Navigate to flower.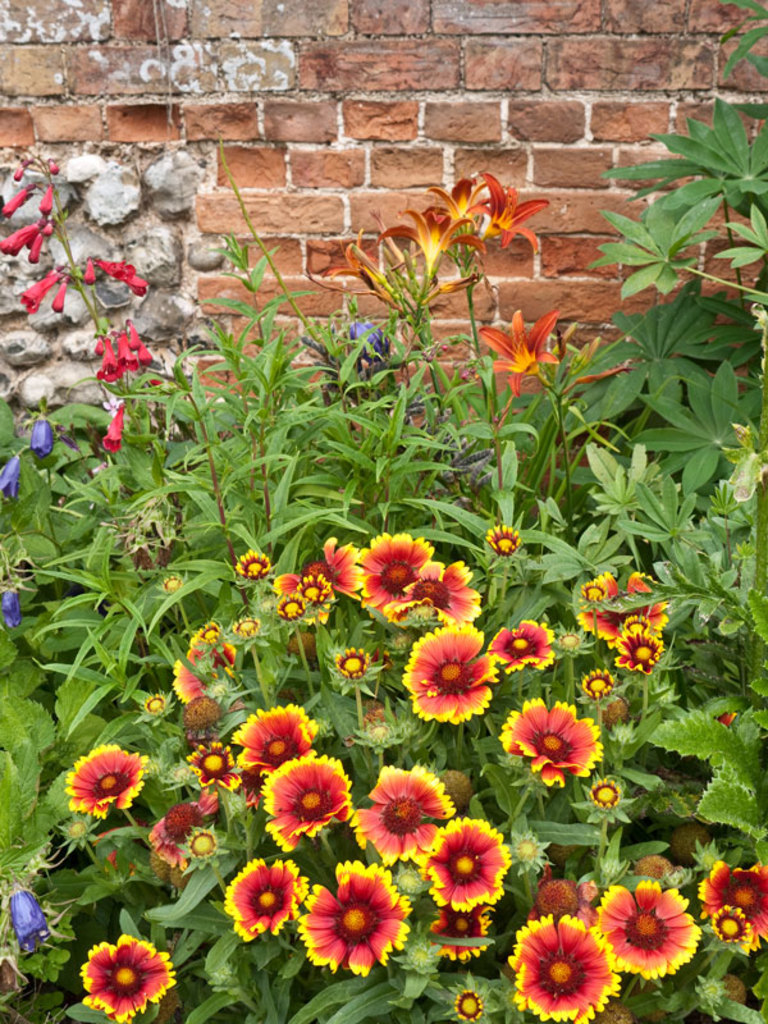
Navigation target: <box>403,625,497,721</box>.
